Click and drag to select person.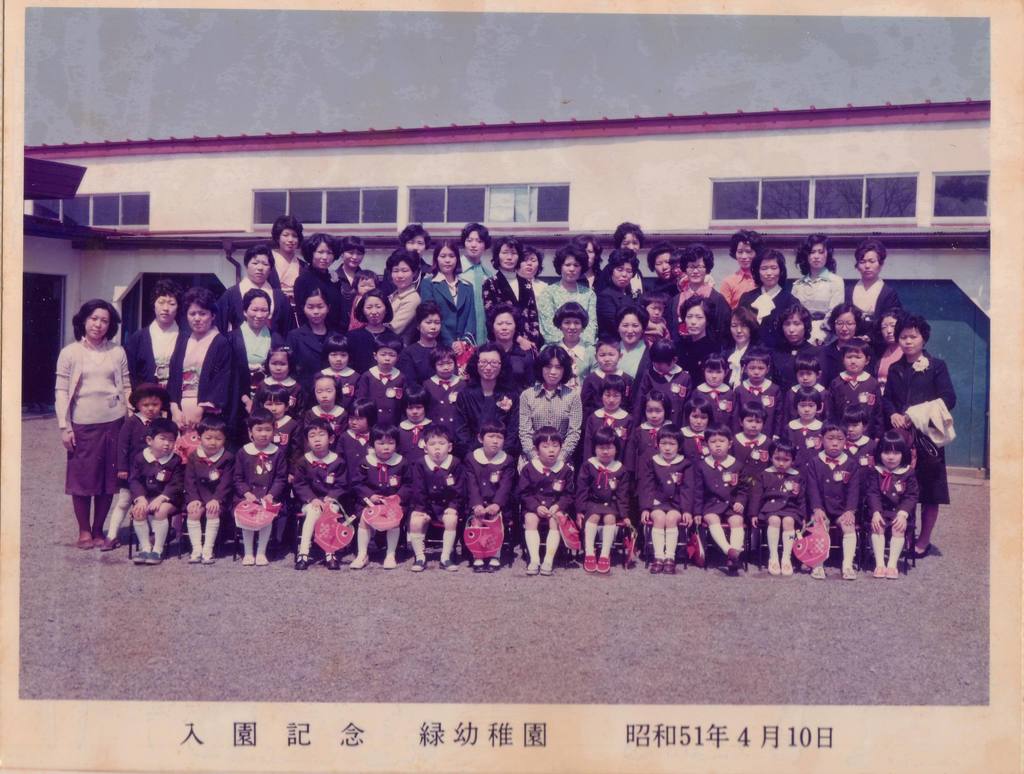
Selection: Rect(49, 298, 124, 551).
